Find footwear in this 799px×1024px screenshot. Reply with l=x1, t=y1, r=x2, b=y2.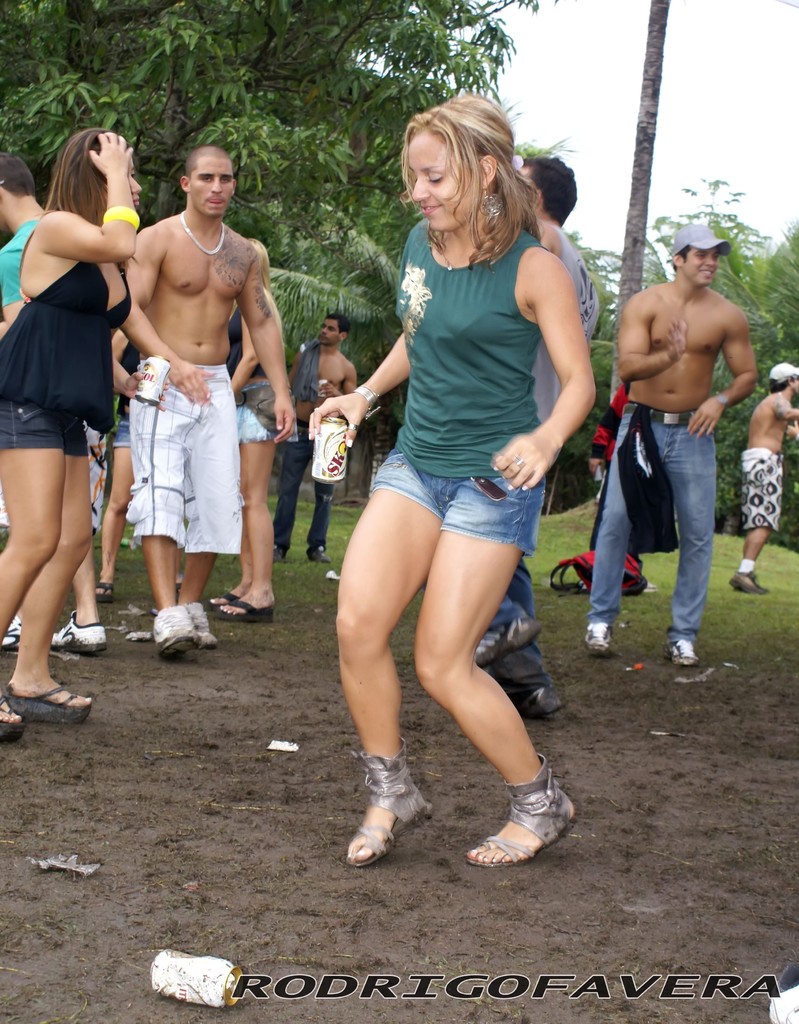
l=45, t=609, r=106, b=659.
